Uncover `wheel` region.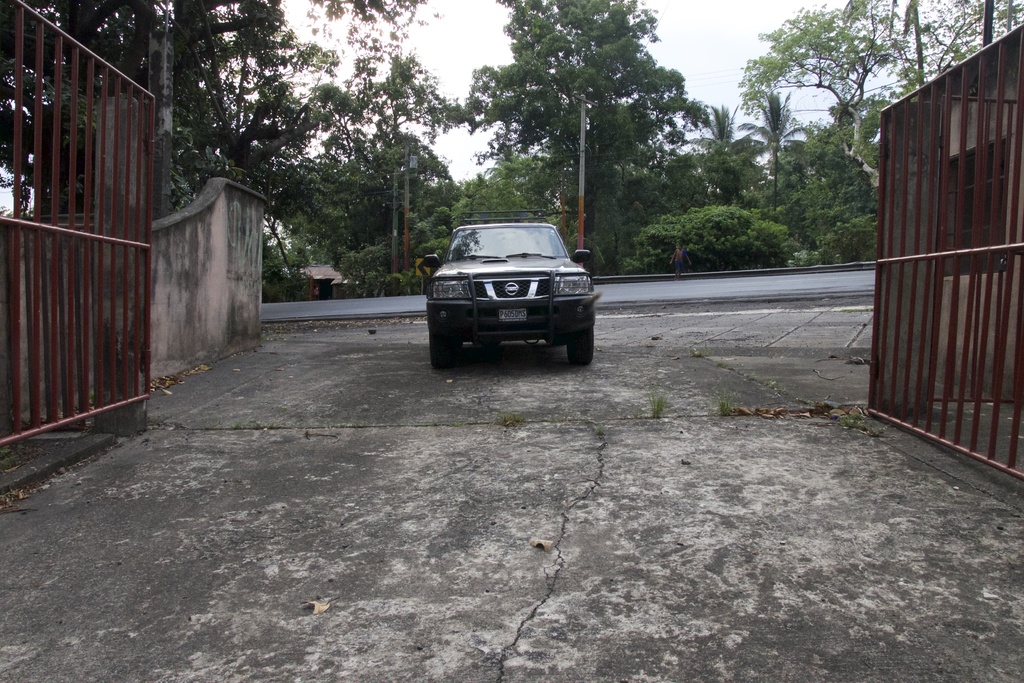
Uncovered: 568:326:593:366.
